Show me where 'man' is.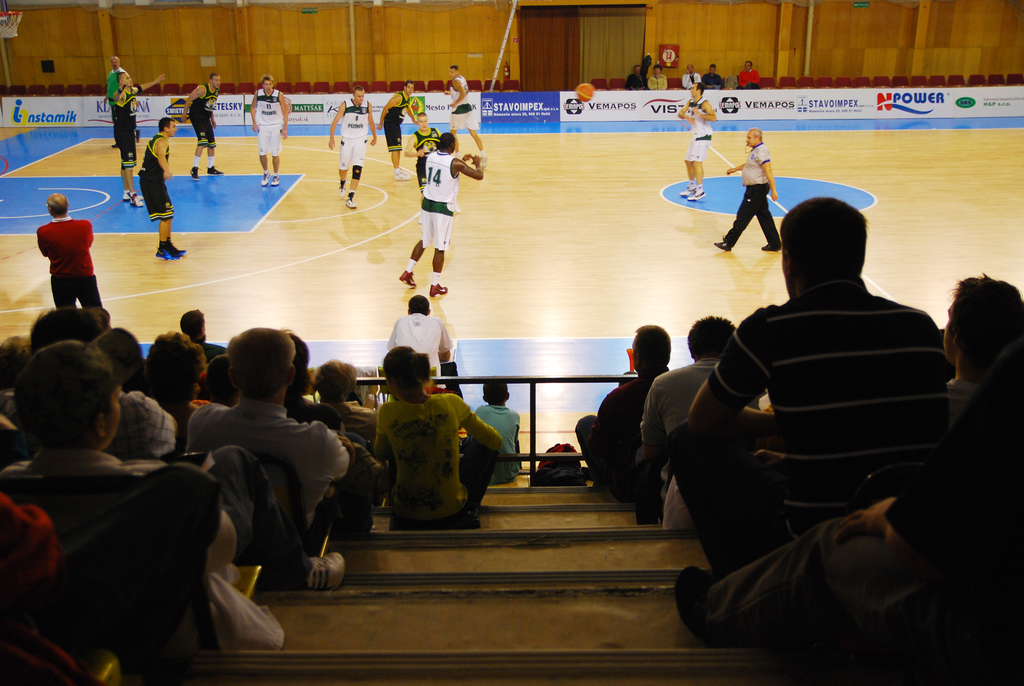
'man' is at locate(447, 64, 489, 153).
